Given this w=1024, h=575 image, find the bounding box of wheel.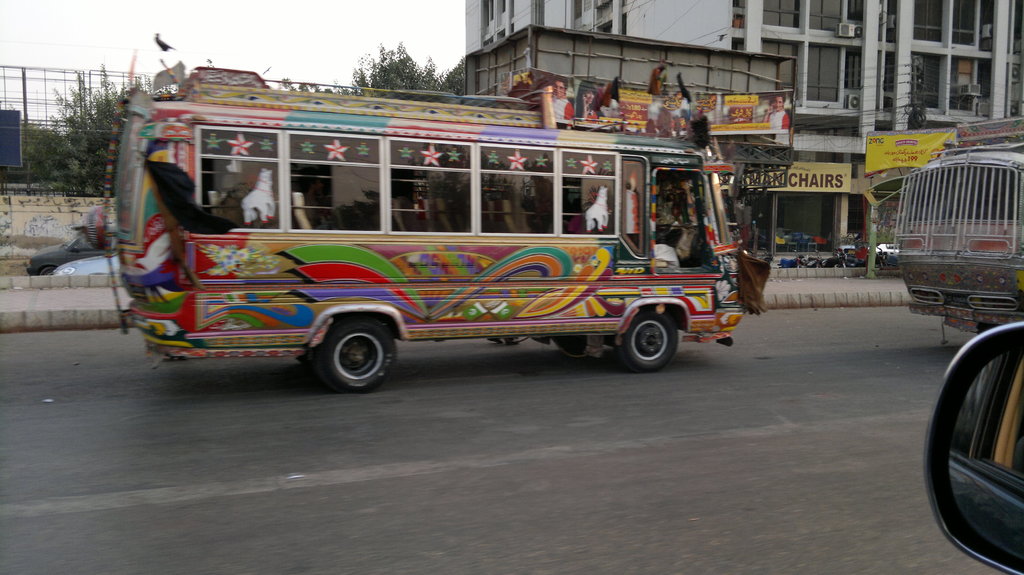
(305,311,396,382).
